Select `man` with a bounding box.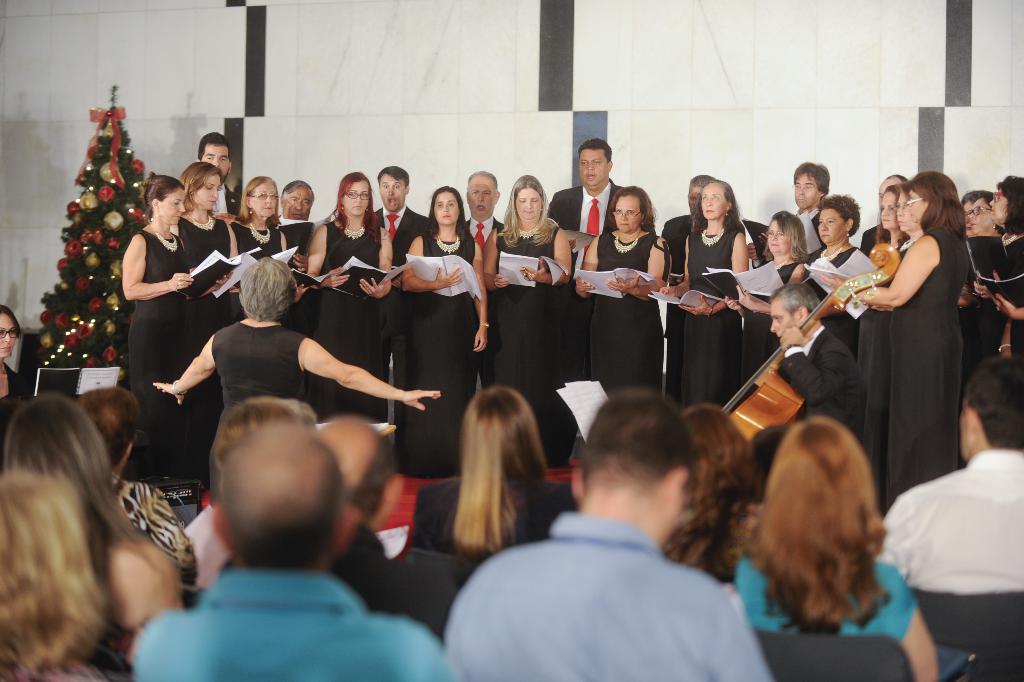
(461,167,508,397).
